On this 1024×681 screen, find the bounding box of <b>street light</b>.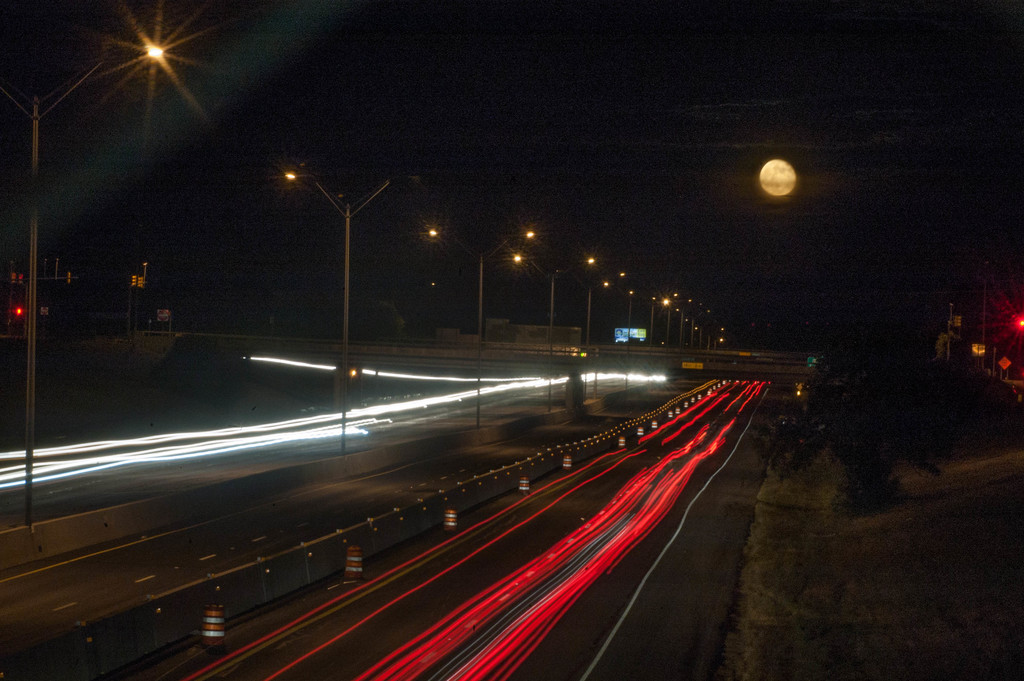
Bounding box: {"left": 604, "top": 284, "right": 641, "bottom": 374}.
